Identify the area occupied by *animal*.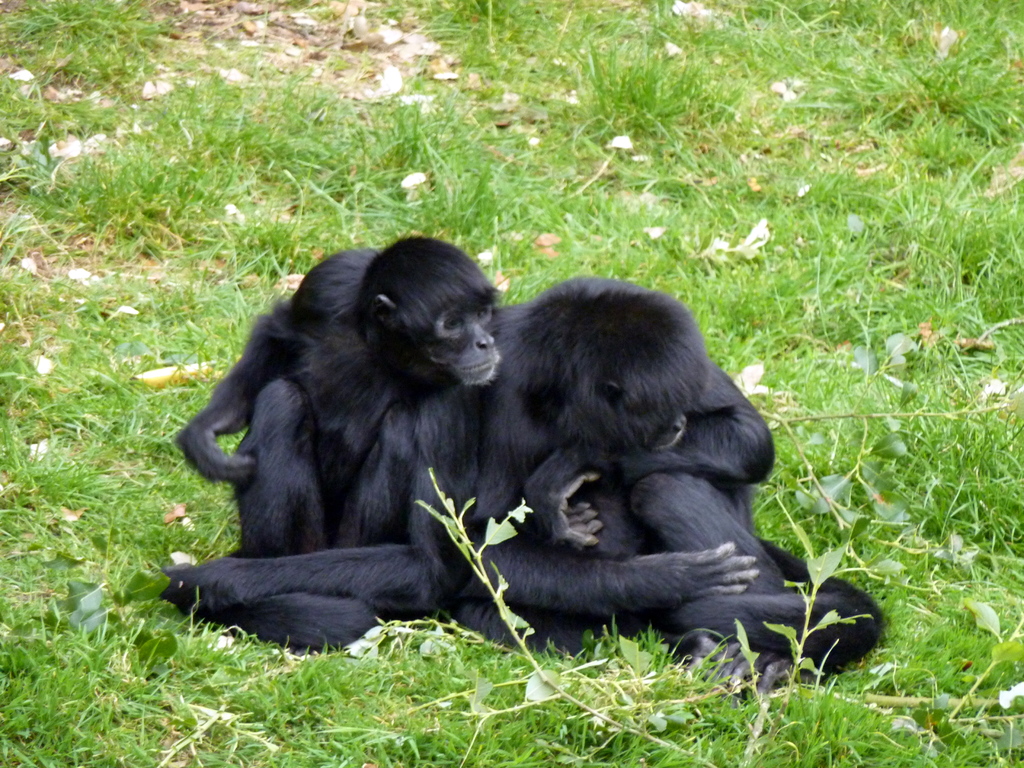
Area: 172,229,509,646.
